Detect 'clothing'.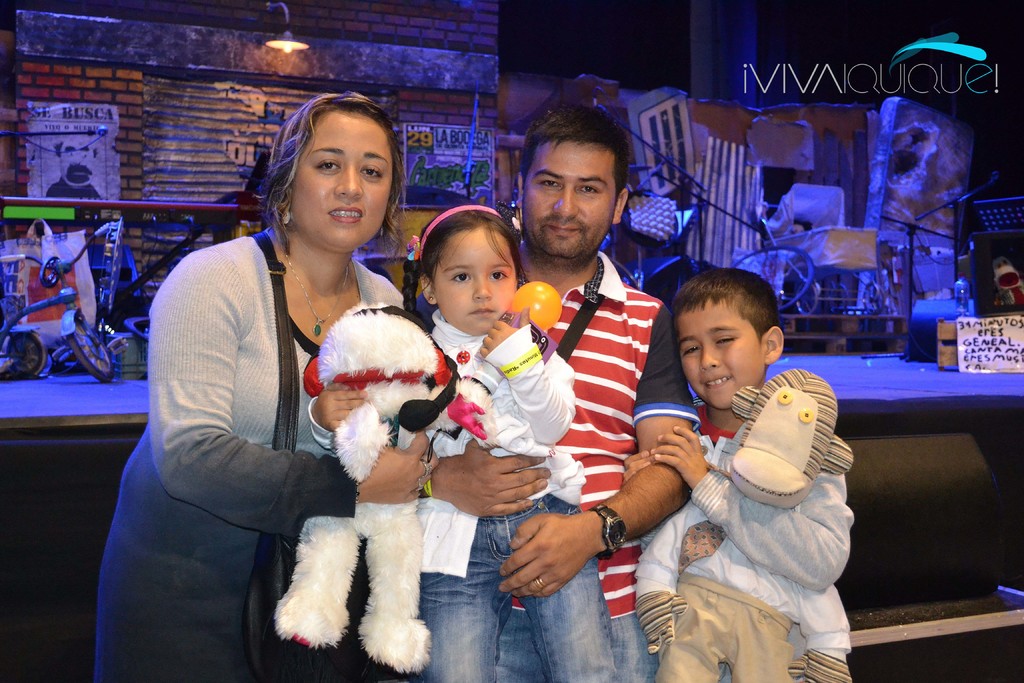
Detected at (653,347,869,670).
